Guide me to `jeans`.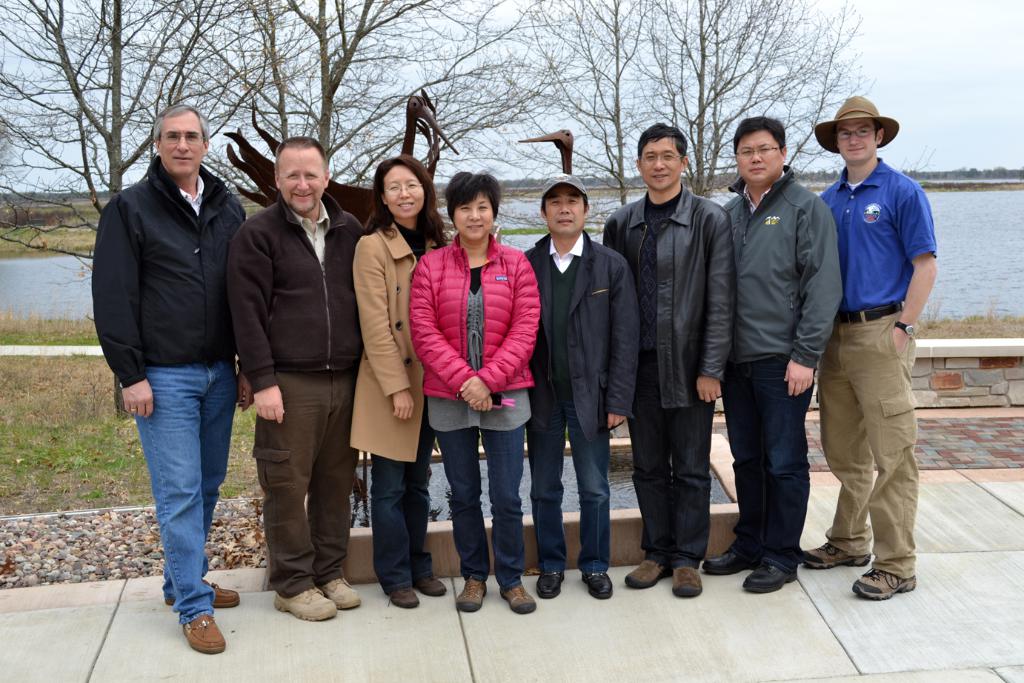
Guidance: <bbox>722, 359, 811, 567</bbox>.
